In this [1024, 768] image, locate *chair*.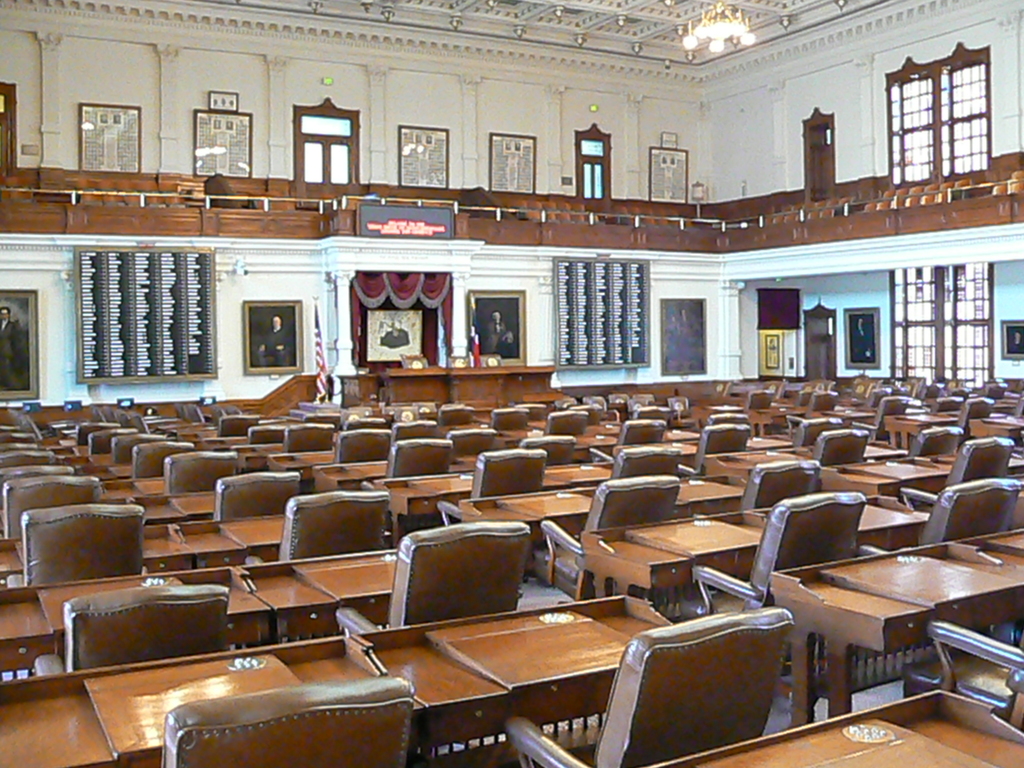
Bounding box: left=0, top=460, right=75, bottom=486.
